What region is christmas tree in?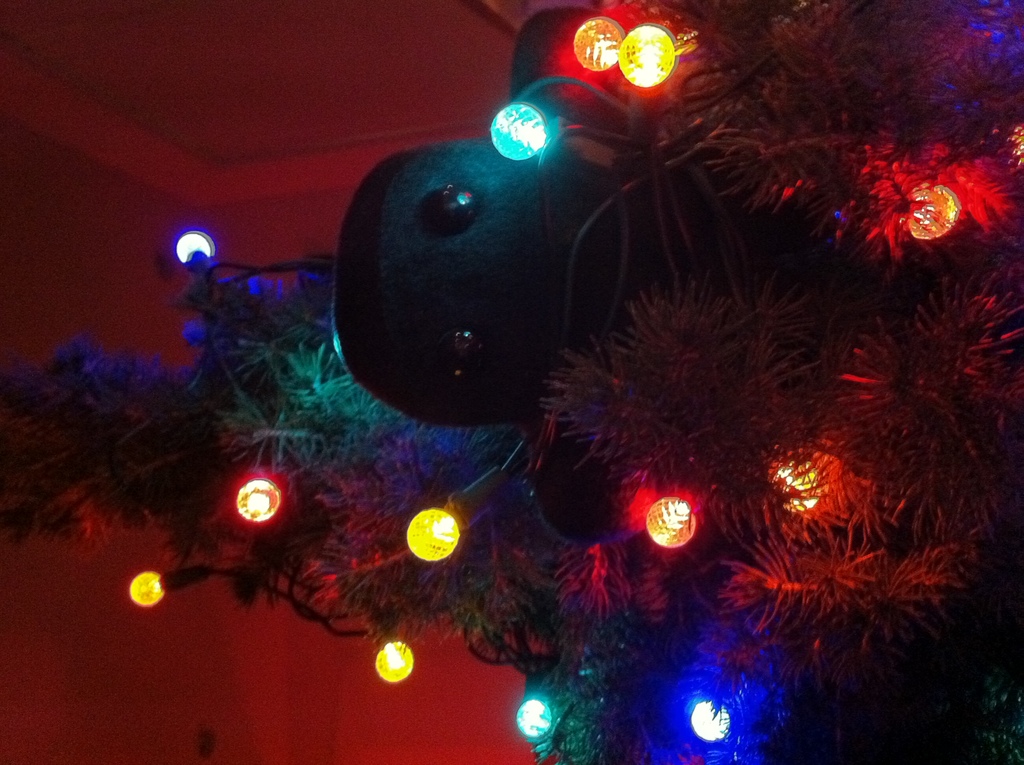
rect(0, 0, 1023, 764).
